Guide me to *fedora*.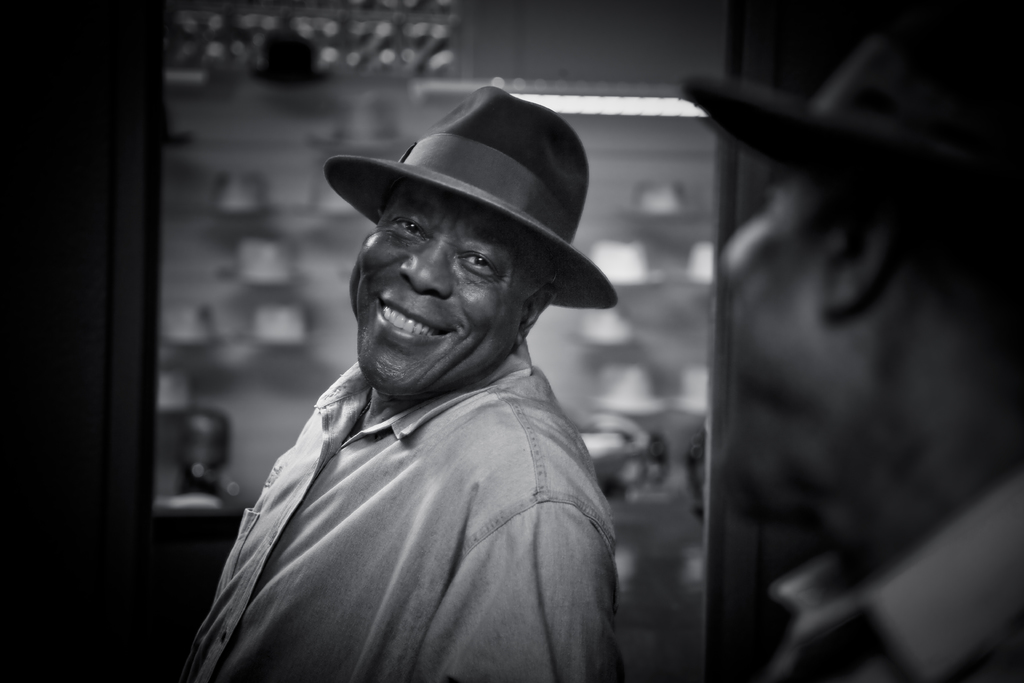
Guidance: BBox(676, 0, 1021, 259).
